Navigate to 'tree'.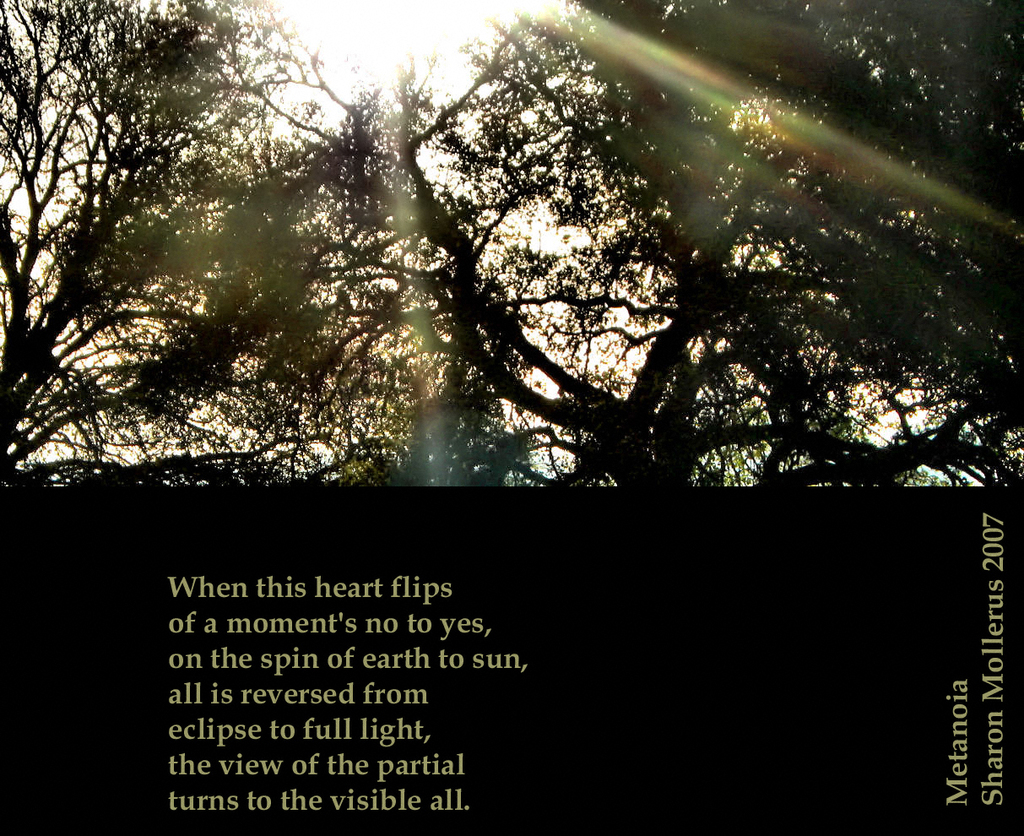
Navigation target: rect(0, 0, 524, 492).
